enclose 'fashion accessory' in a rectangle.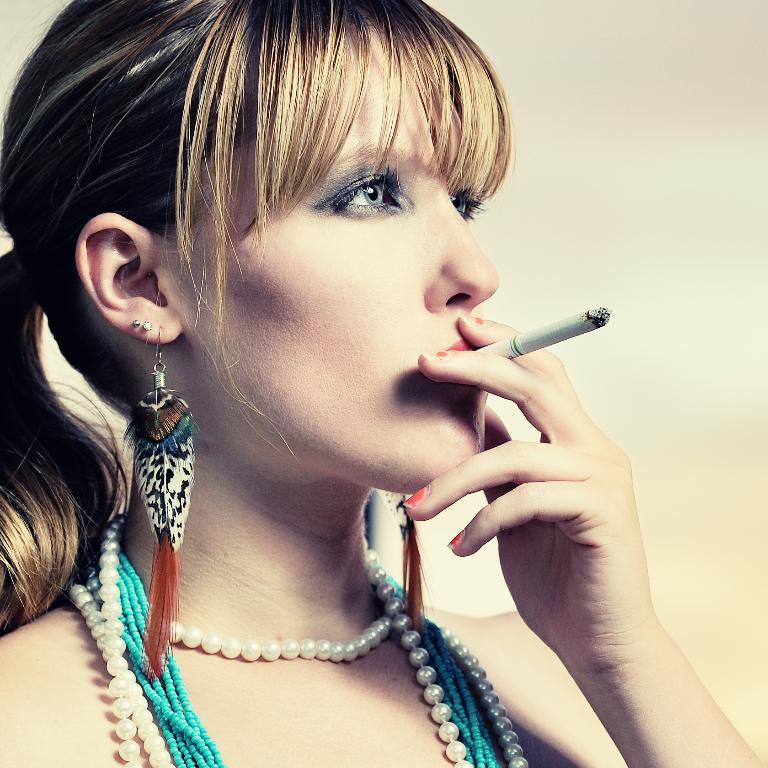
crop(119, 326, 204, 681).
